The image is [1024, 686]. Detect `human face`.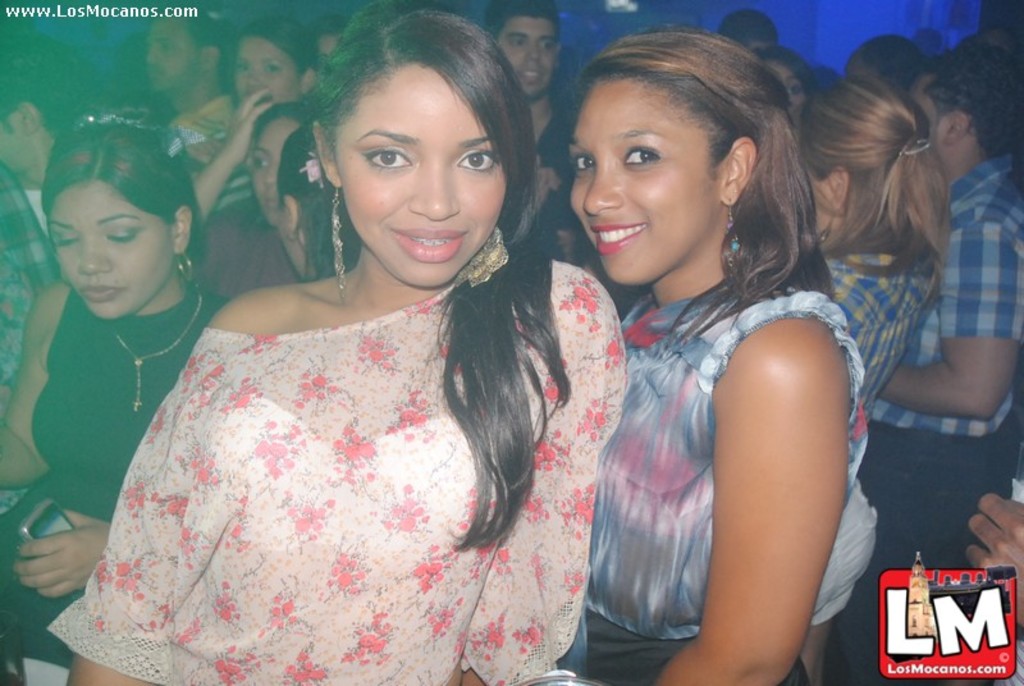
Detection: [337,61,507,288].
